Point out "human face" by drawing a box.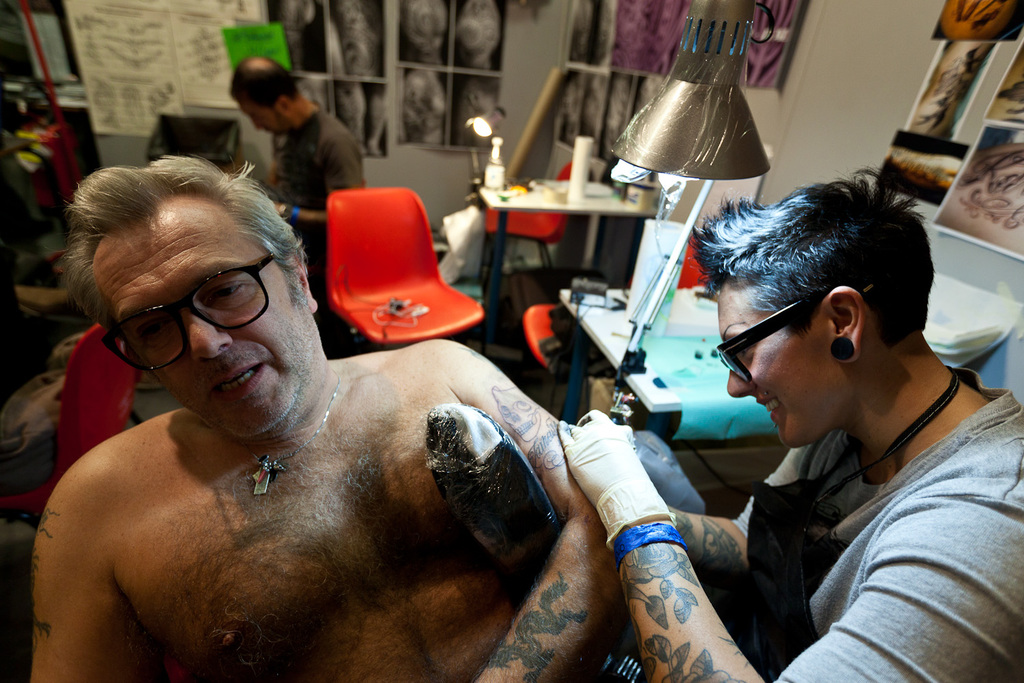
bbox=(239, 100, 286, 131).
